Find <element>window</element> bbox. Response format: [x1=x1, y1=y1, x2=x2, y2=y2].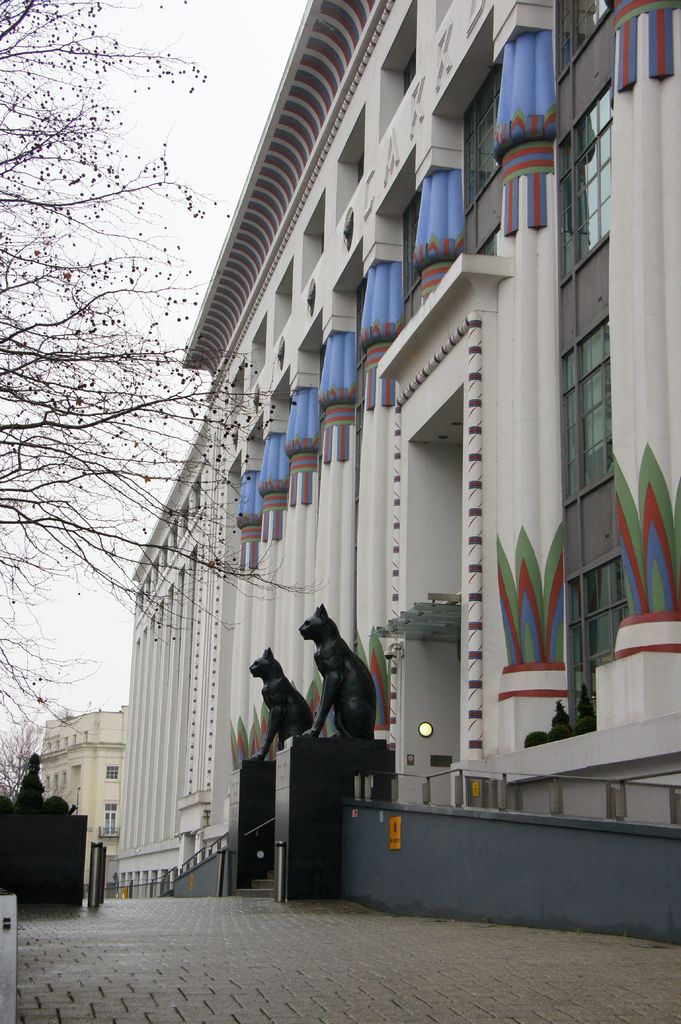
[x1=556, y1=319, x2=616, y2=497].
